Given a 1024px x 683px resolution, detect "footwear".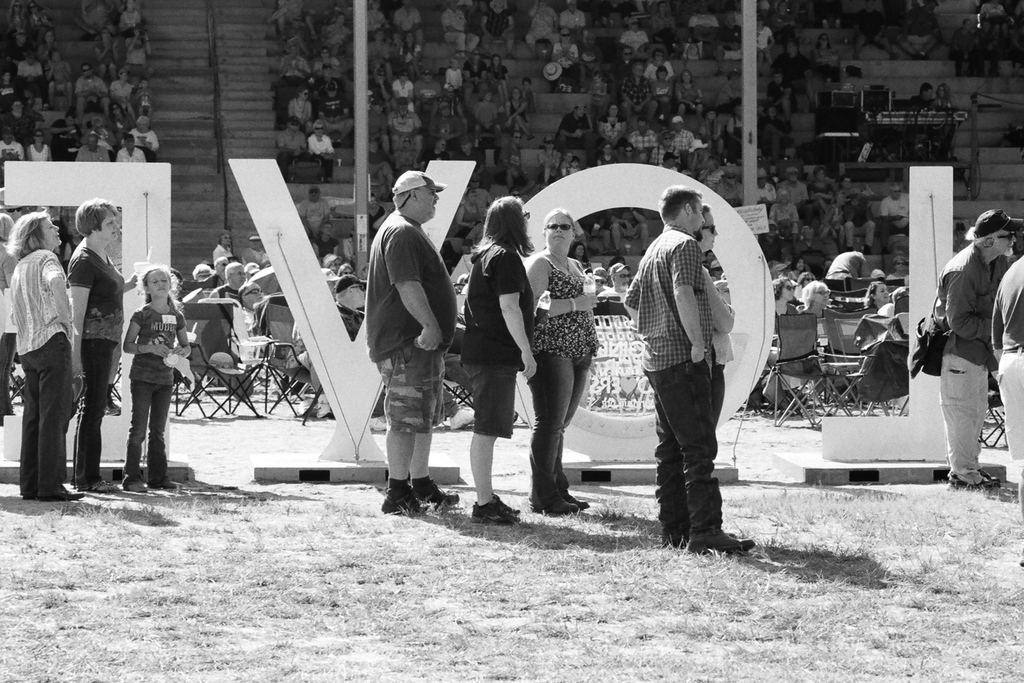
[left=468, top=499, right=519, bottom=522].
